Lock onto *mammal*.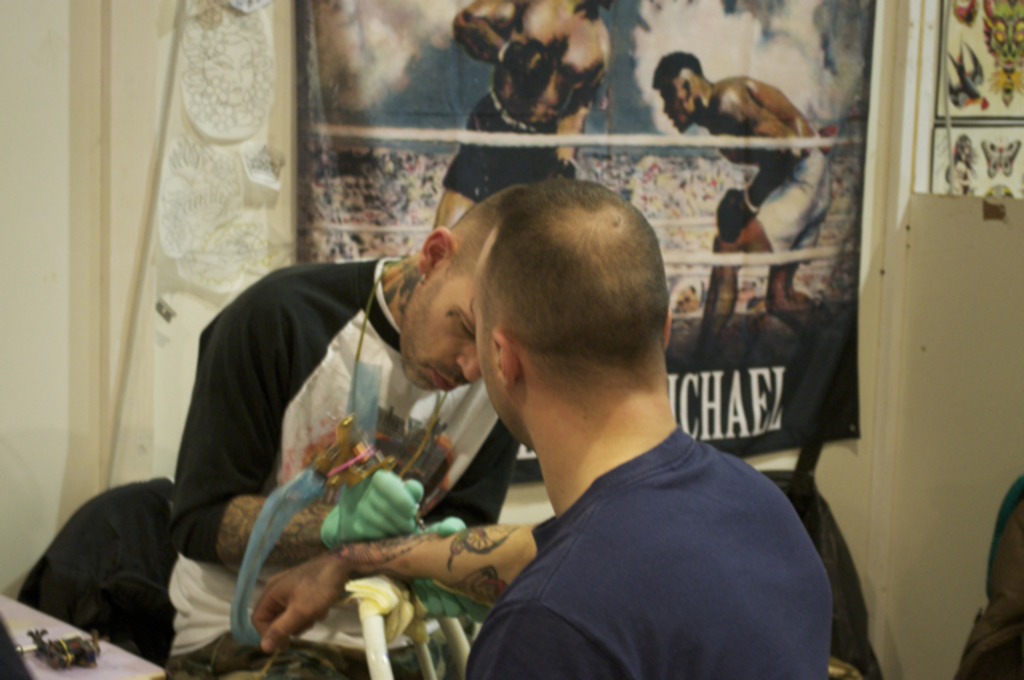
Locked: box=[432, 0, 616, 229].
